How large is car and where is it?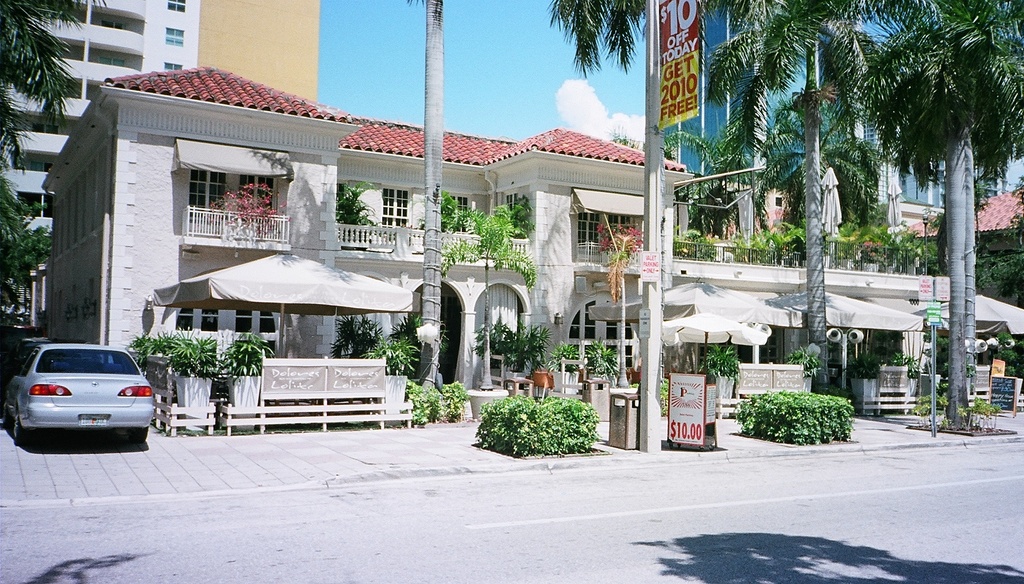
Bounding box: l=17, t=339, r=51, b=371.
